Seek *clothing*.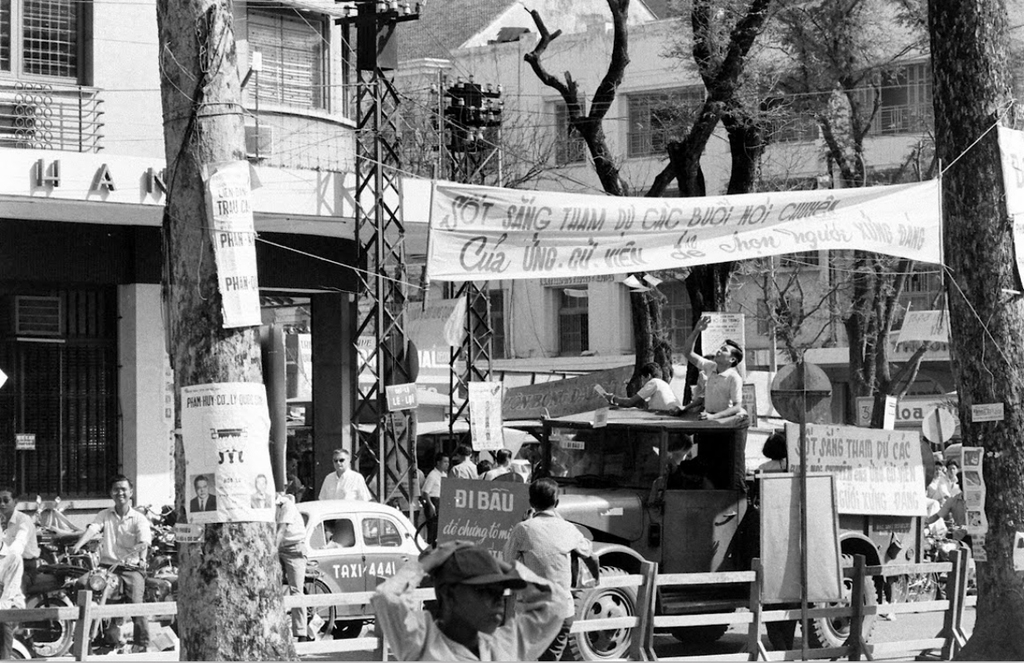
bbox(502, 511, 598, 615).
